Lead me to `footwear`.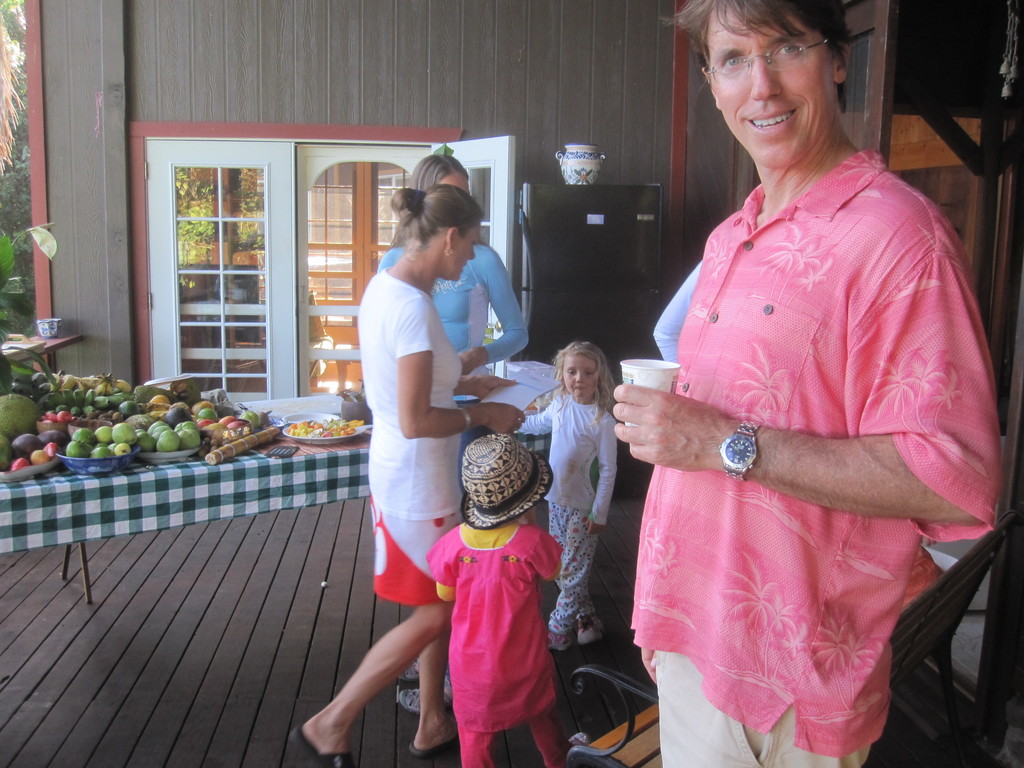
Lead to box=[293, 719, 354, 767].
